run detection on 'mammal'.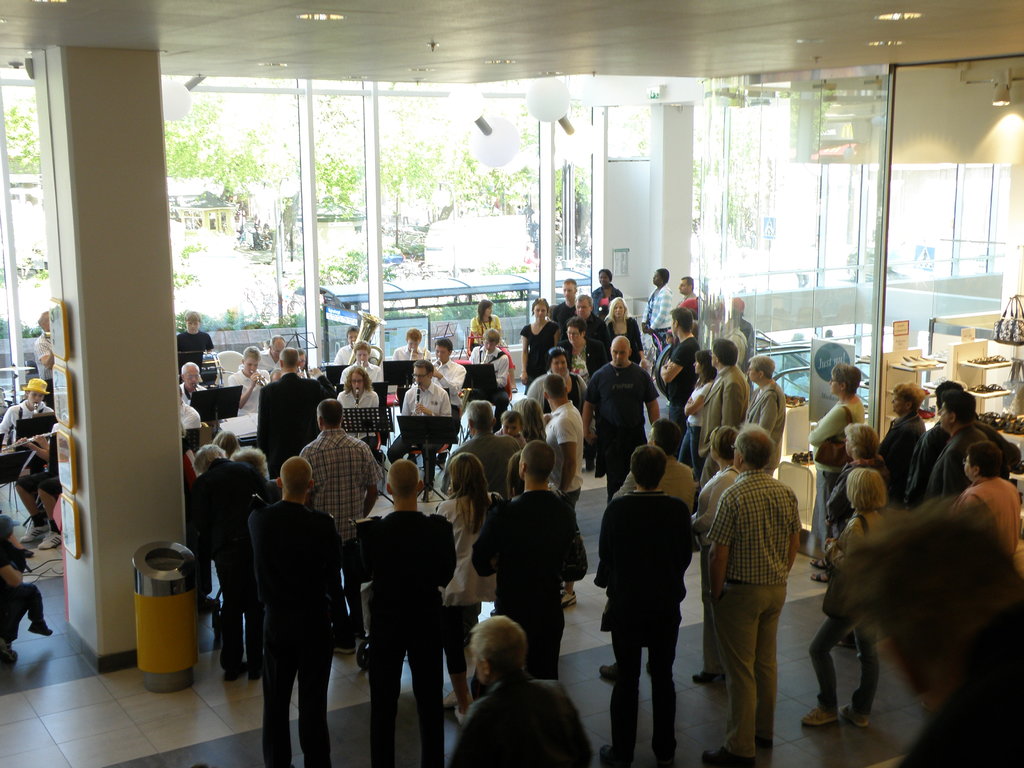
Result: pyautogui.locateOnScreen(0, 507, 53, 642).
